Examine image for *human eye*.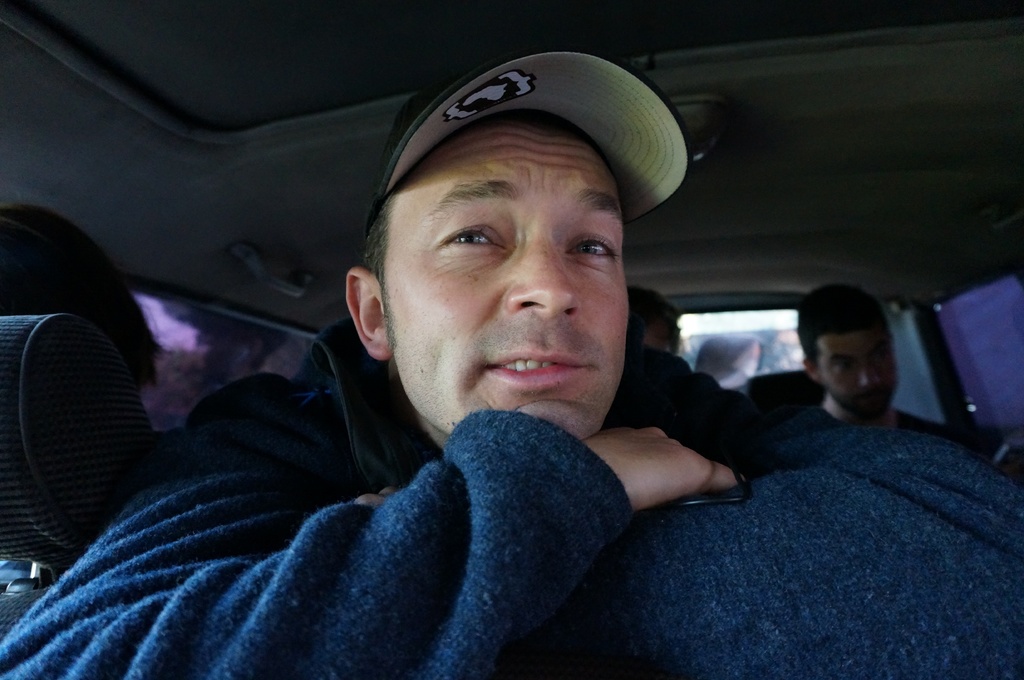
Examination result: 426 207 510 256.
